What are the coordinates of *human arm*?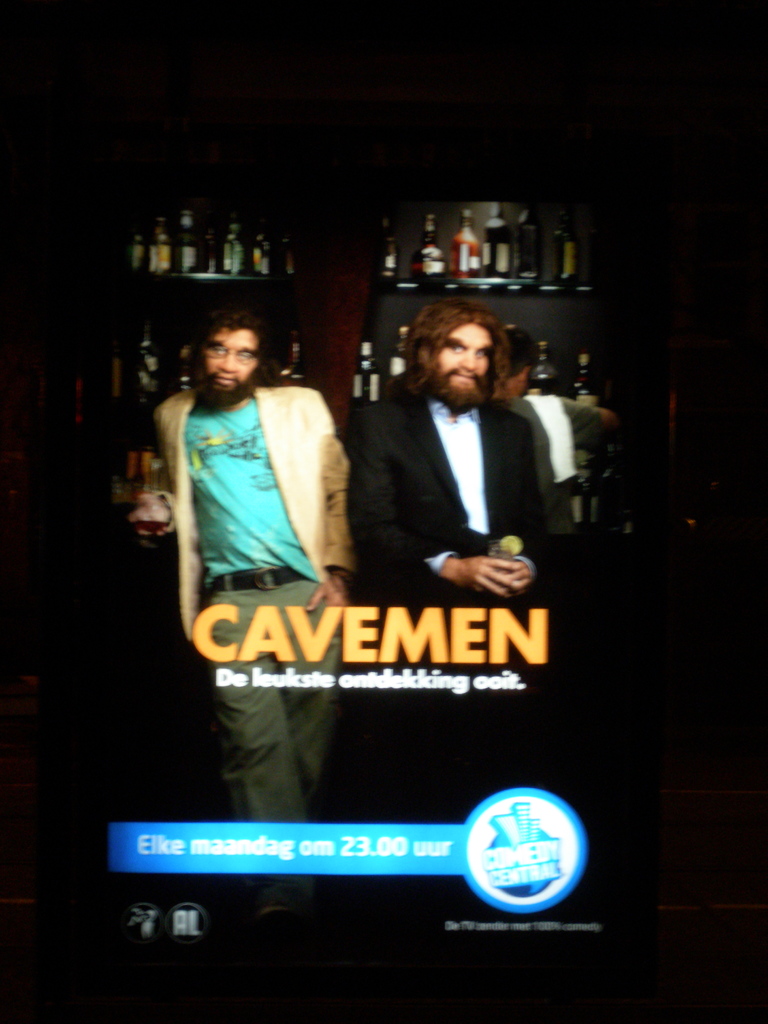
350, 415, 529, 604.
